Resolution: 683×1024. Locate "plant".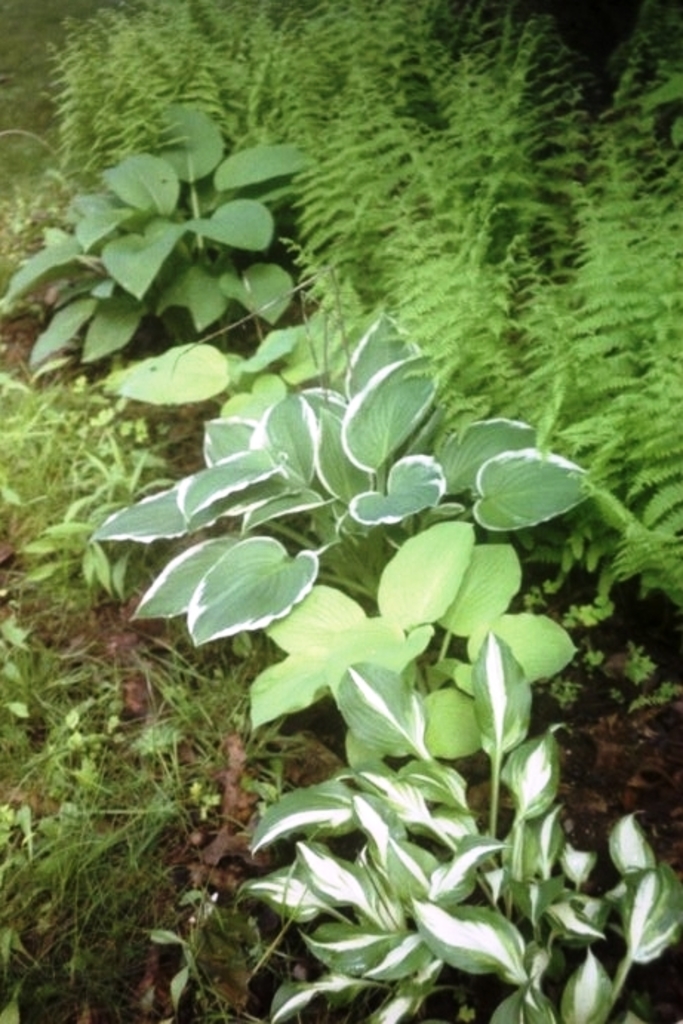
[547, 646, 682, 716].
